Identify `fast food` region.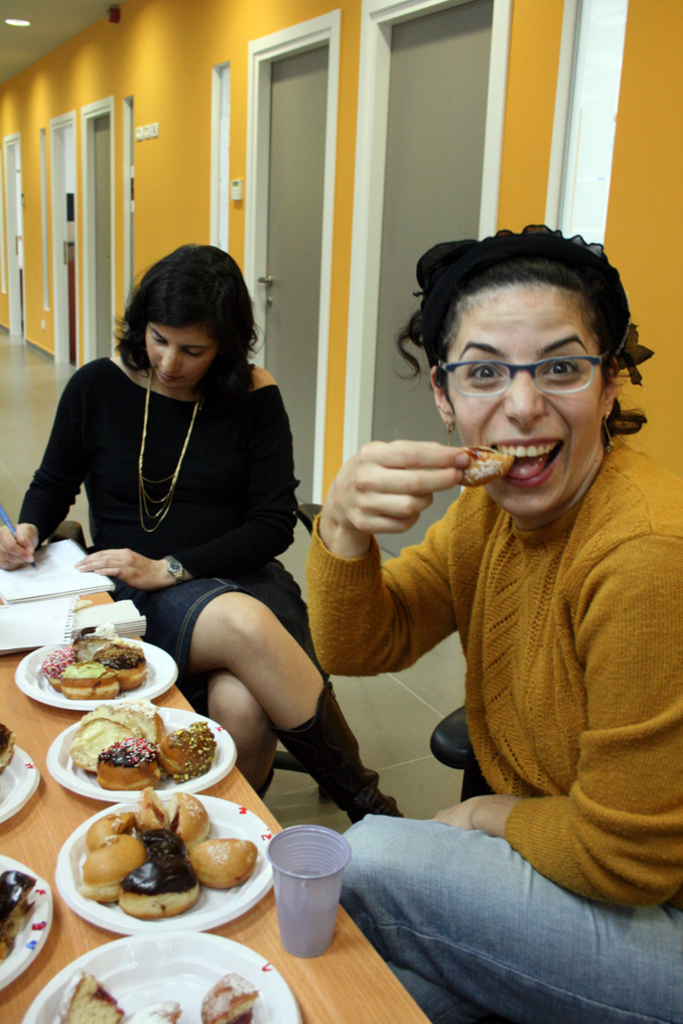
Region: Rect(451, 446, 516, 485).
